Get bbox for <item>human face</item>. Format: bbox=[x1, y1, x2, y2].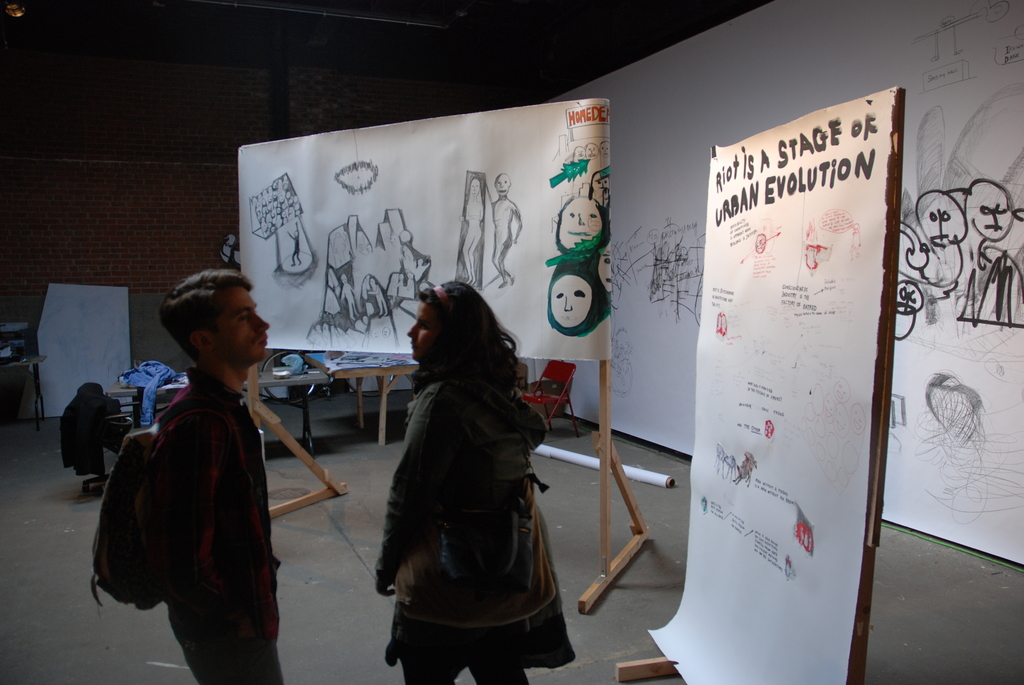
bbox=[216, 288, 270, 358].
